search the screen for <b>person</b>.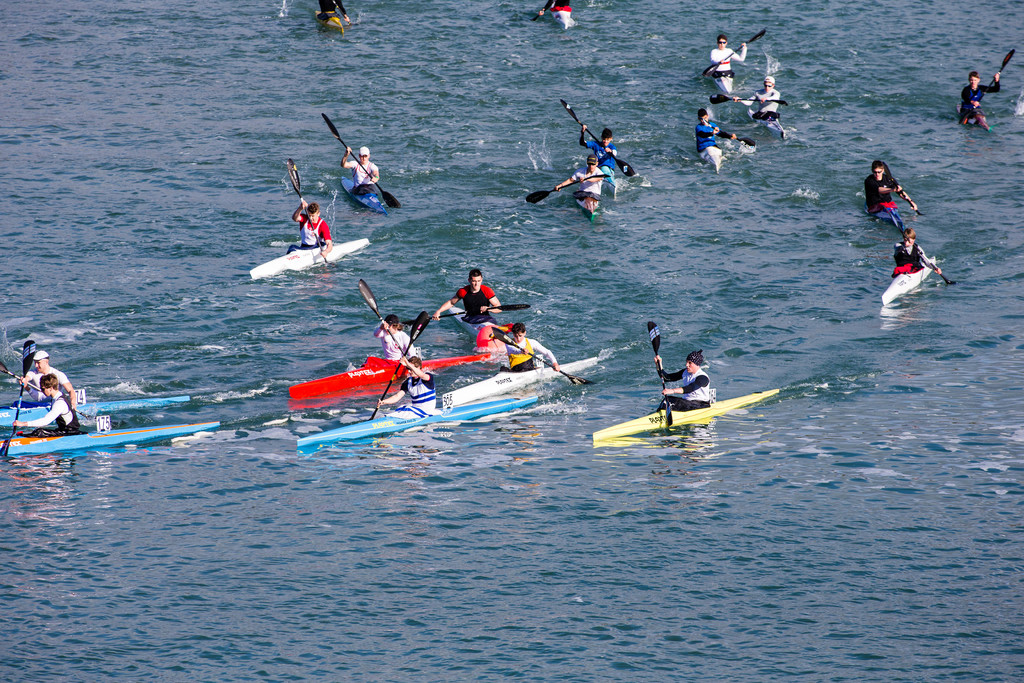
Found at BBox(892, 222, 927, 283).
